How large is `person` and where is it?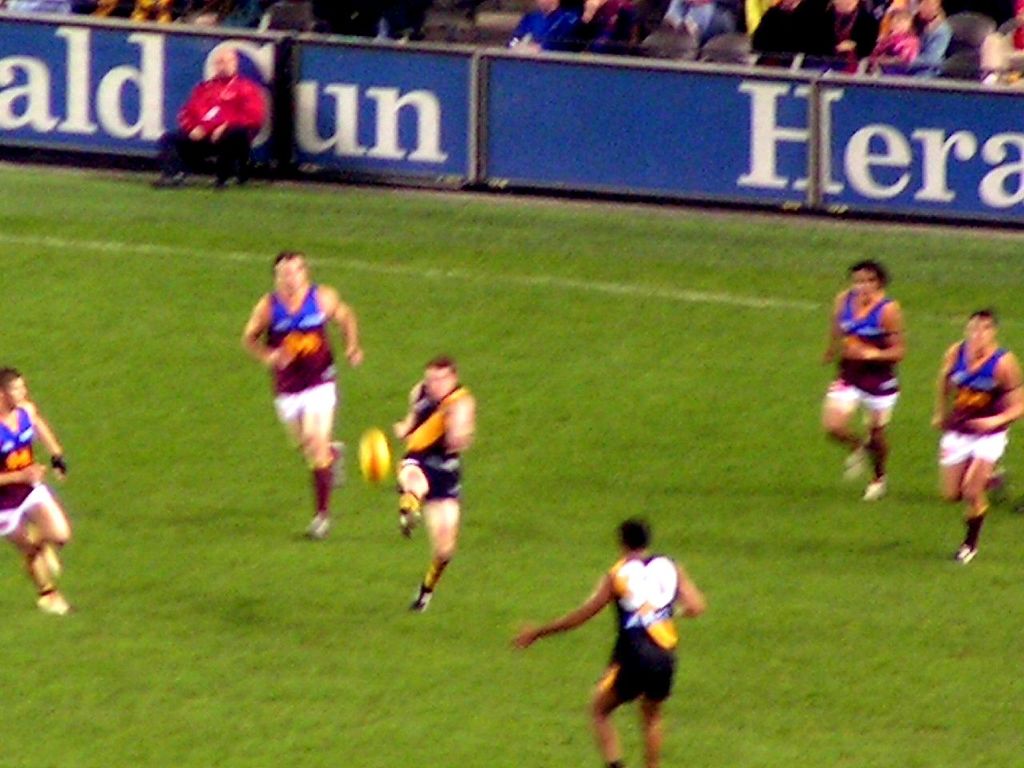
Bounding box: rect(929, 302, 1023, 570).
